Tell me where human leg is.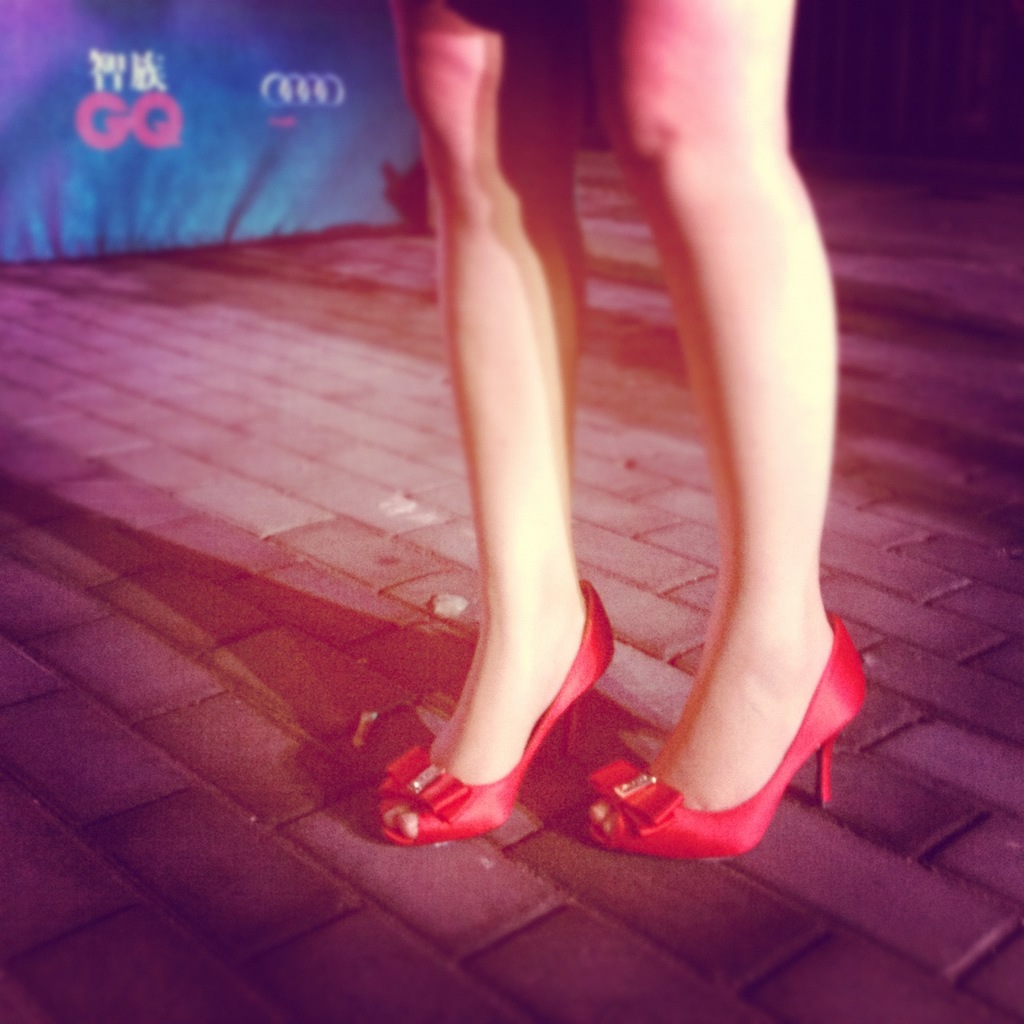
human leg is at <region>582, 0, 866, 867</region>.
